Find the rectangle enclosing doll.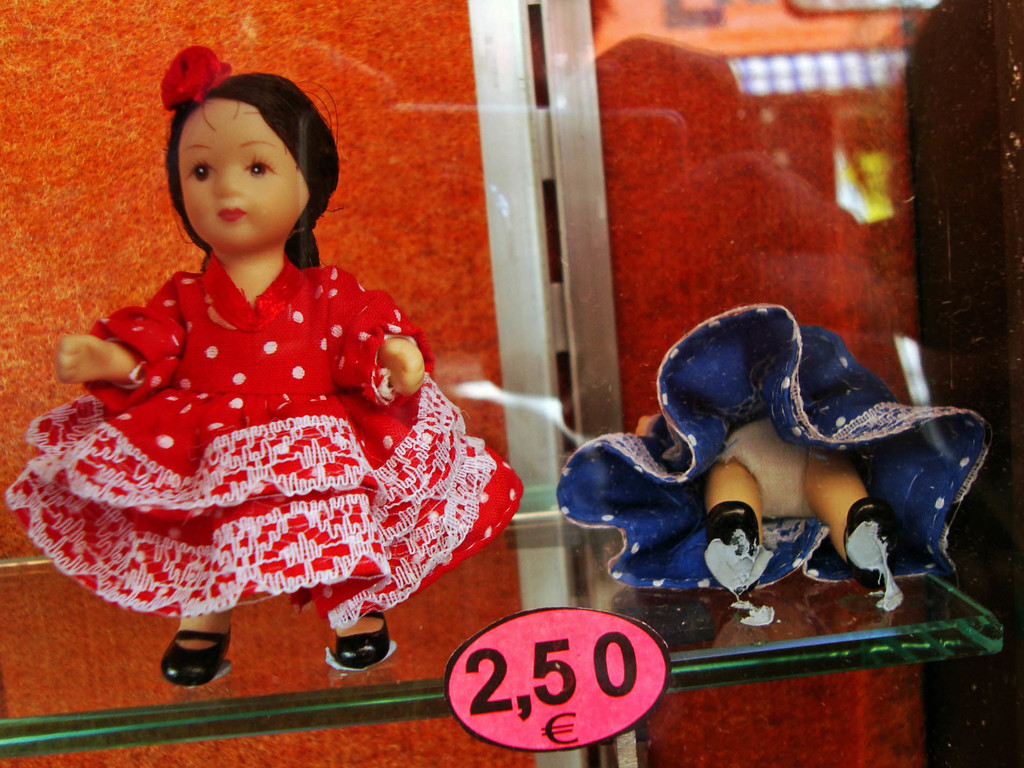
crop(546, 300, 998, 606).
